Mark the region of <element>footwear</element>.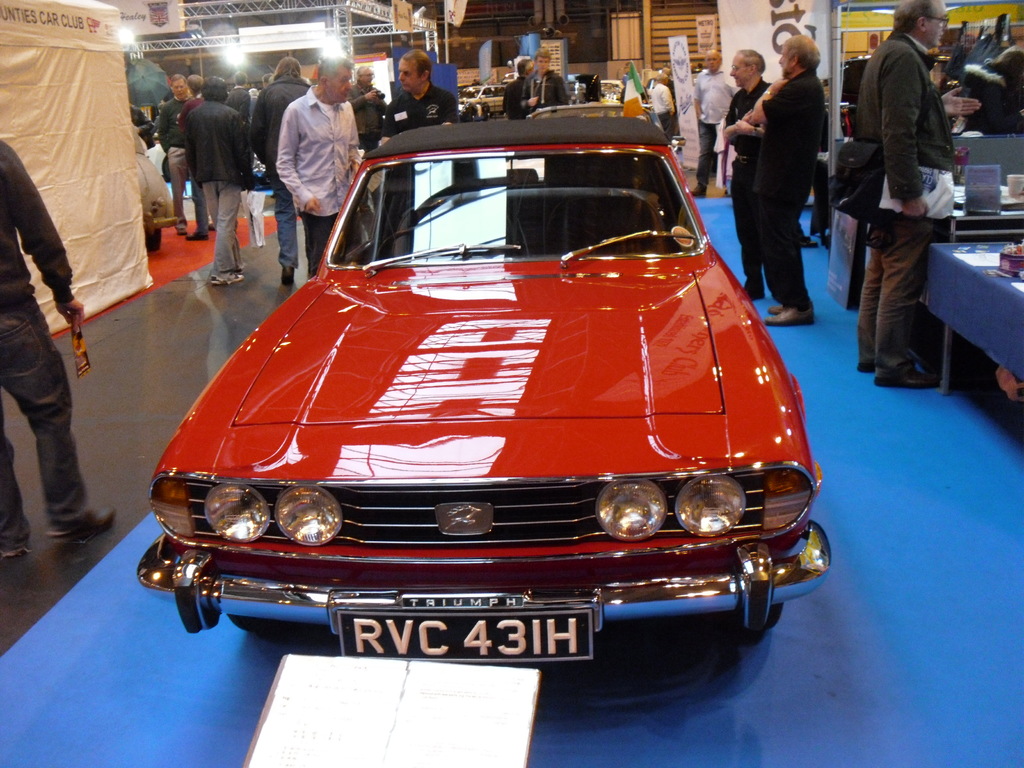
Region: {"left": 208, "top": 273, "right": 244, "bottom": 284}.
